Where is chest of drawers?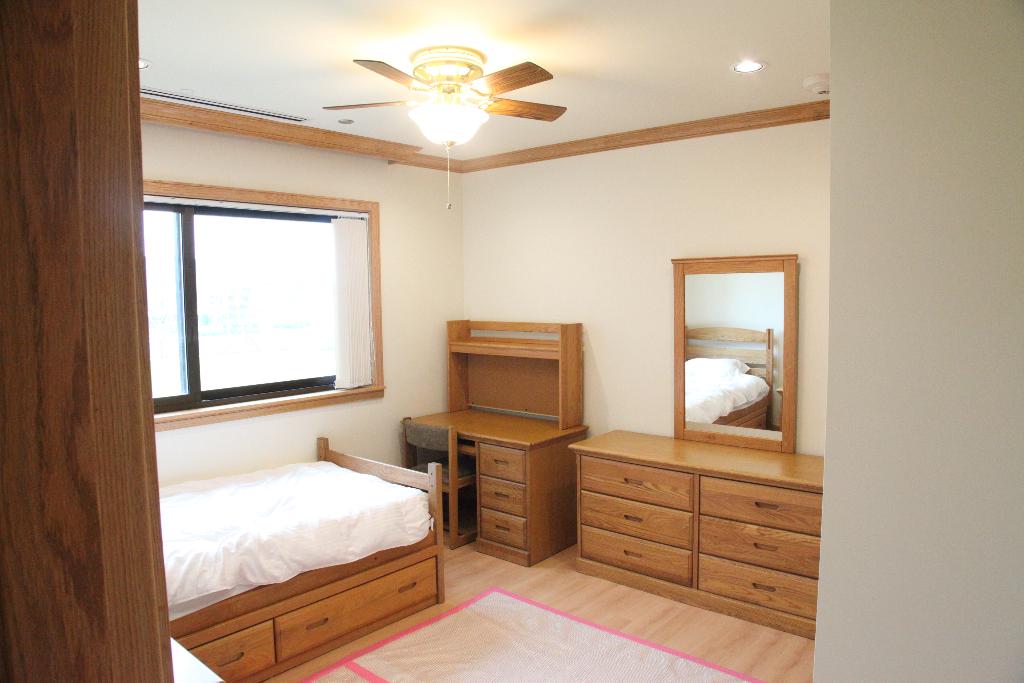
(570,429,824,638).
